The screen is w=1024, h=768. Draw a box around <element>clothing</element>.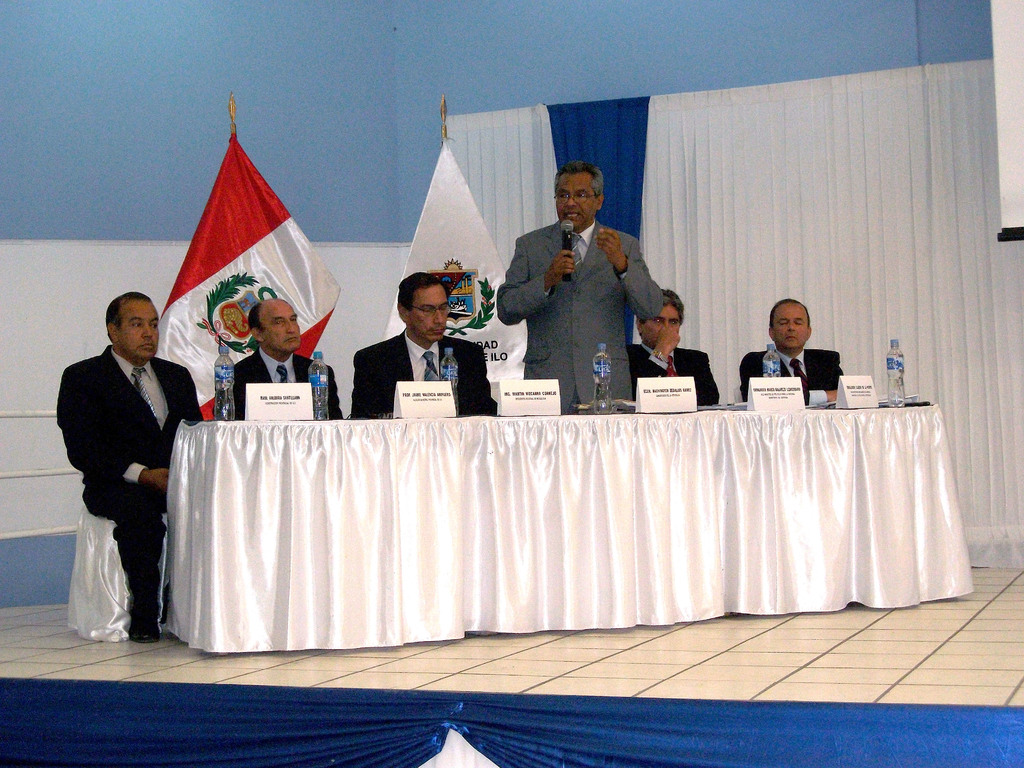
bbox=(495, 221, 662, 410).
